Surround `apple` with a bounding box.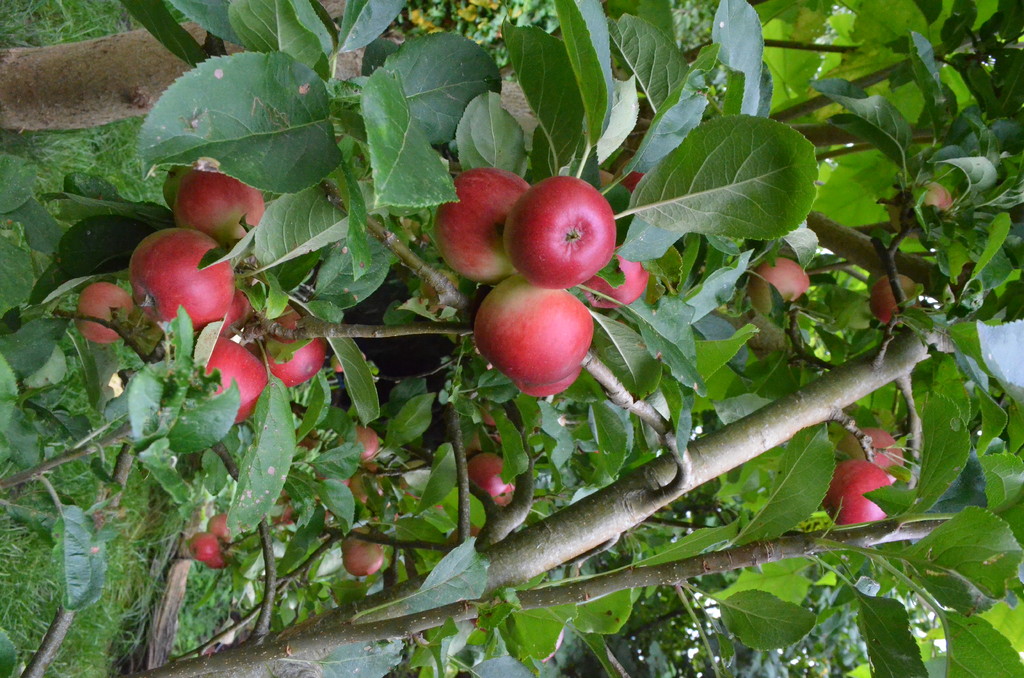
region(522, 369, 586, 398).
